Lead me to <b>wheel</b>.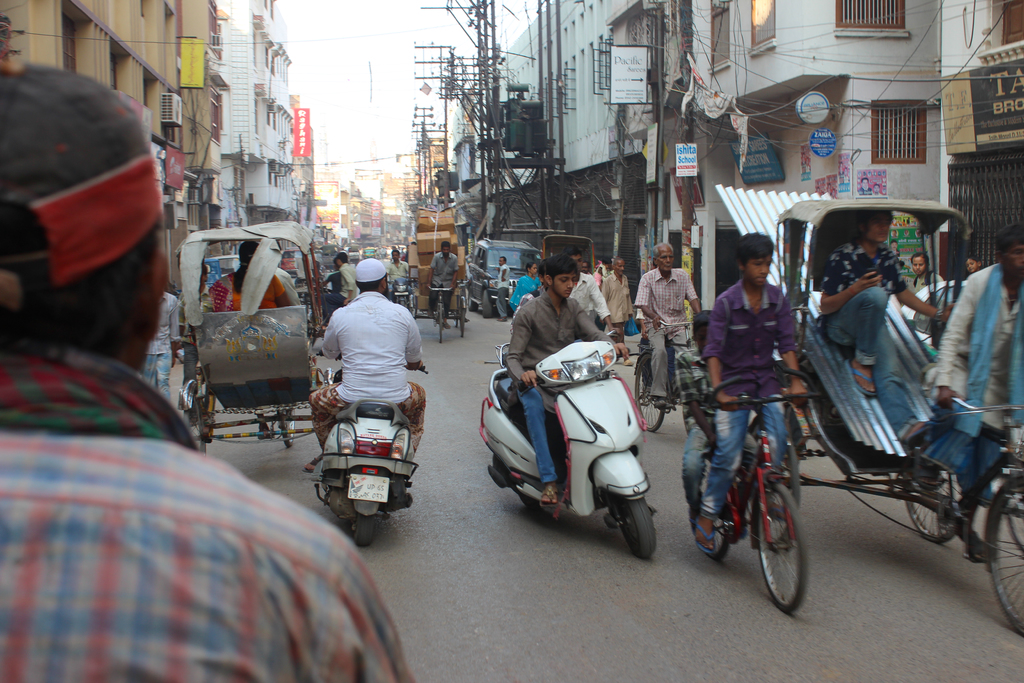
Lead to box(620, 502, 659, 559).
